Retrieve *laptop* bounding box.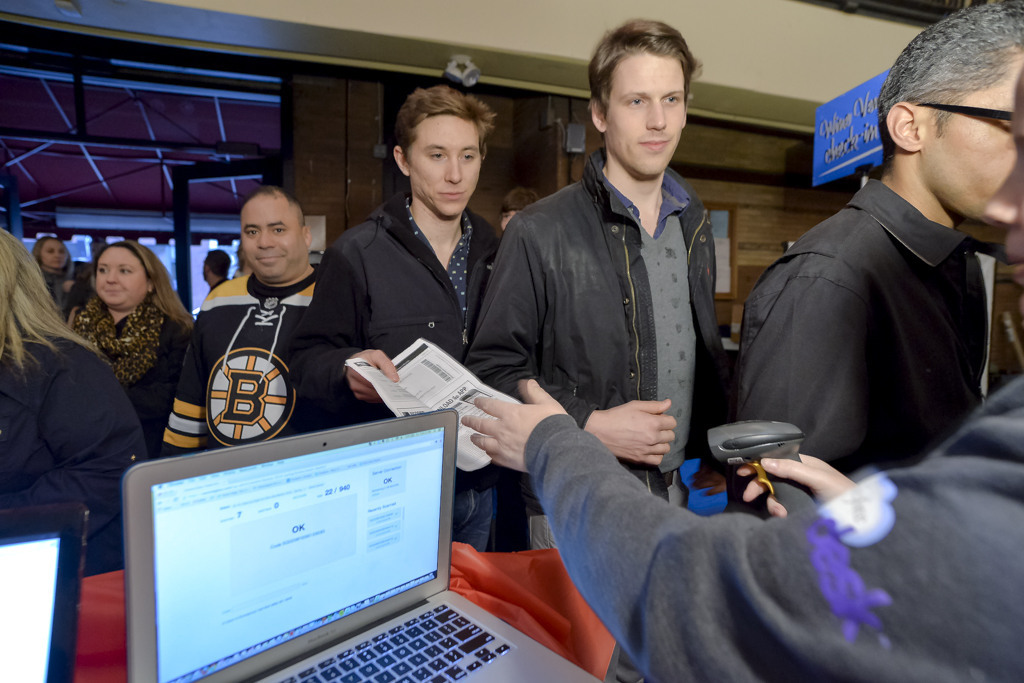
Bounding box: locate(0, 501, 90, 682).
